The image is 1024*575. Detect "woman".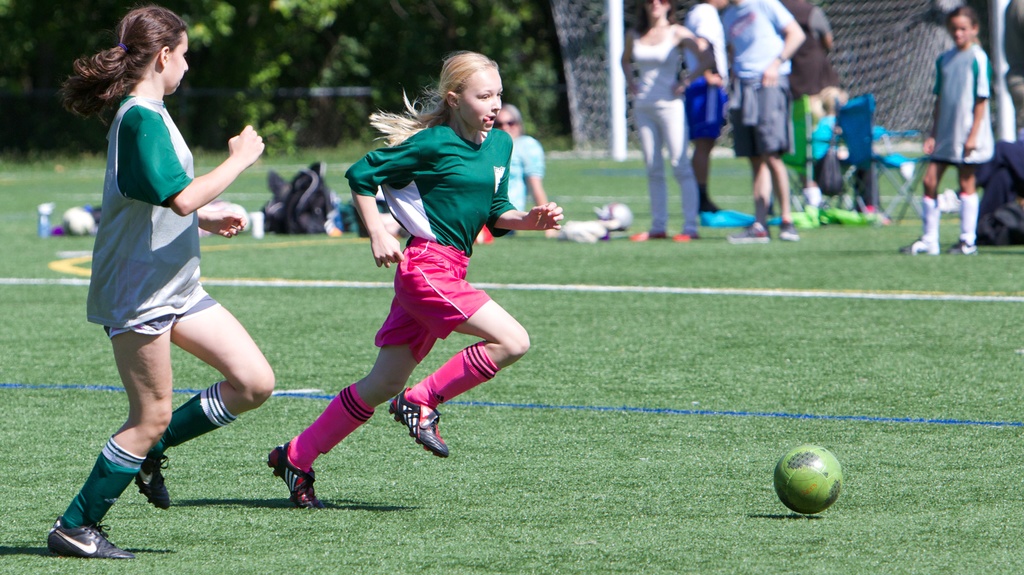
Detection: (left=63, top=15, right=257, bottom=540).
